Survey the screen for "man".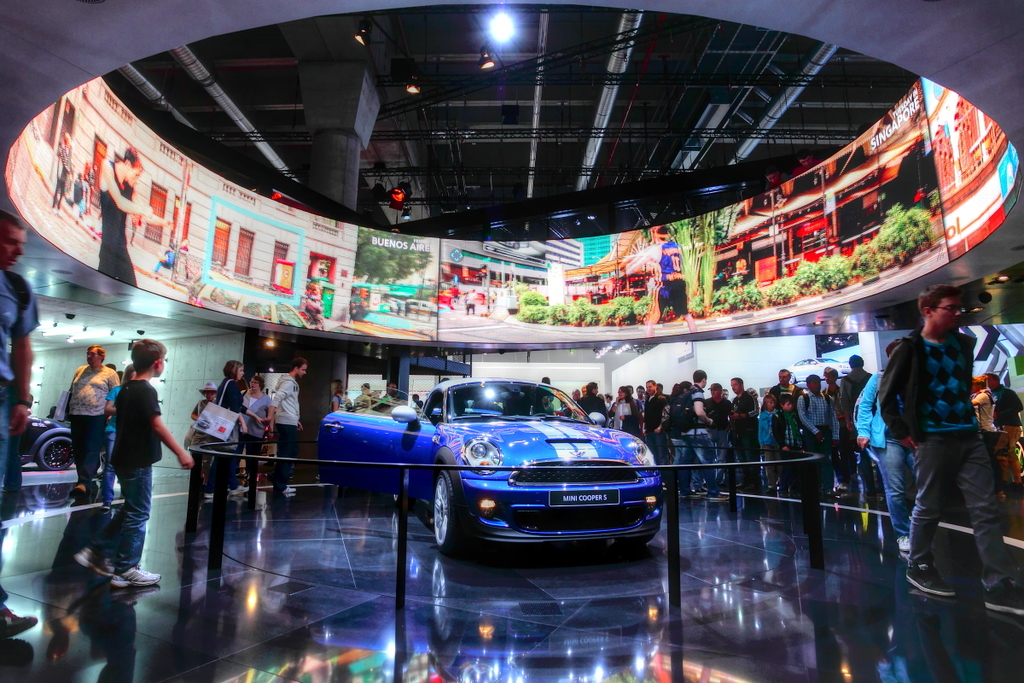
Survey found: l=969, t=371, r=1007, b=487.
